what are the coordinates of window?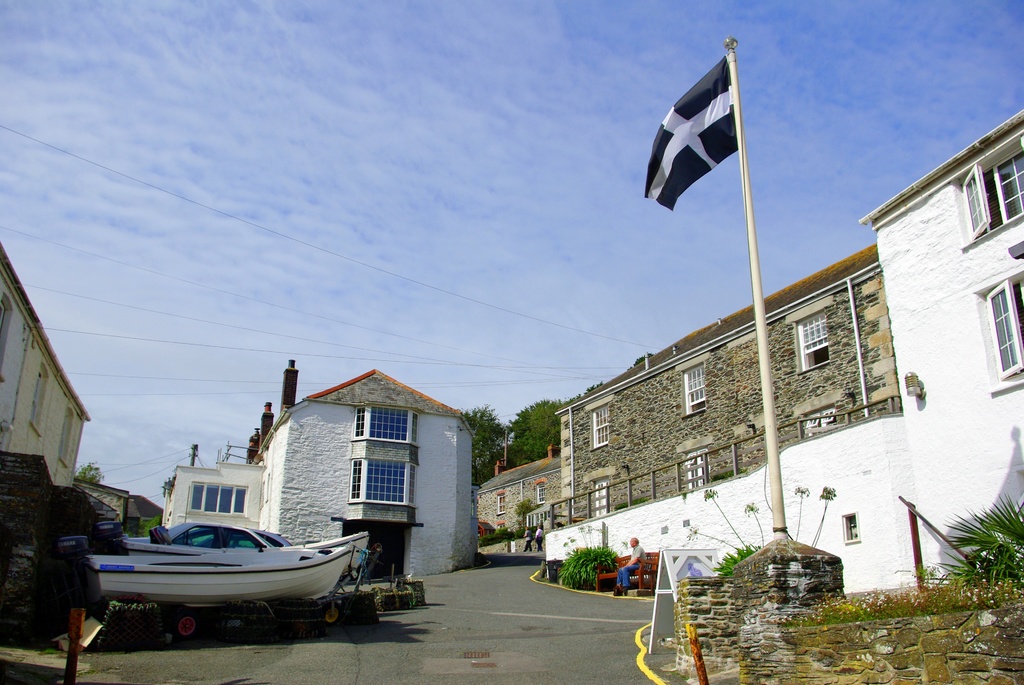
bbox=[972, 264, 1023, 394].
